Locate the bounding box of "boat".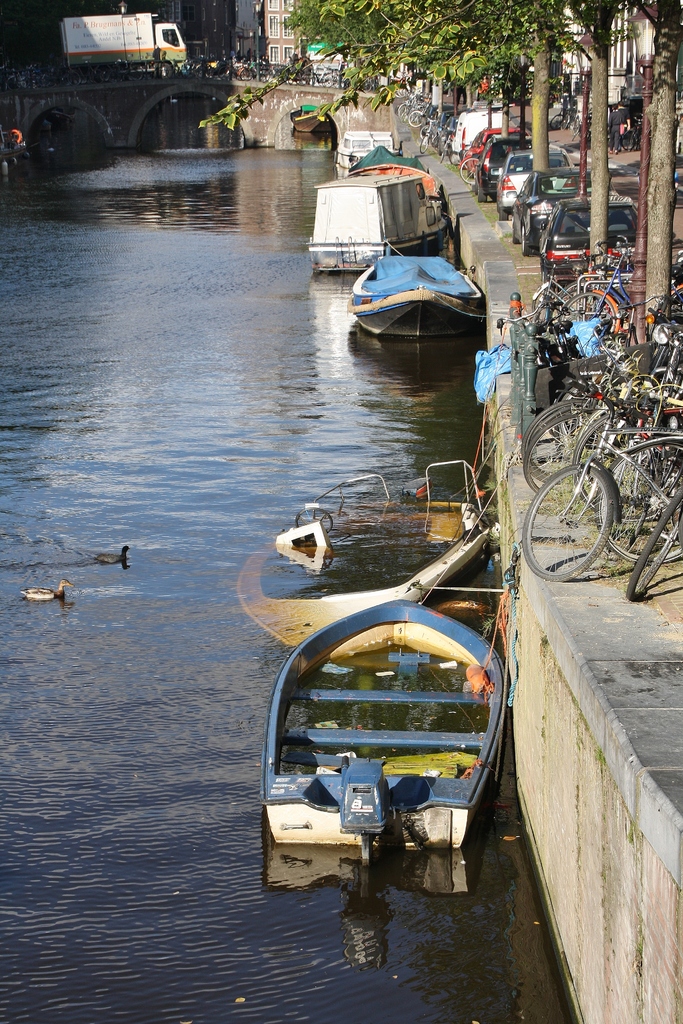
Bounding box: 256, 552, 533, 908.
